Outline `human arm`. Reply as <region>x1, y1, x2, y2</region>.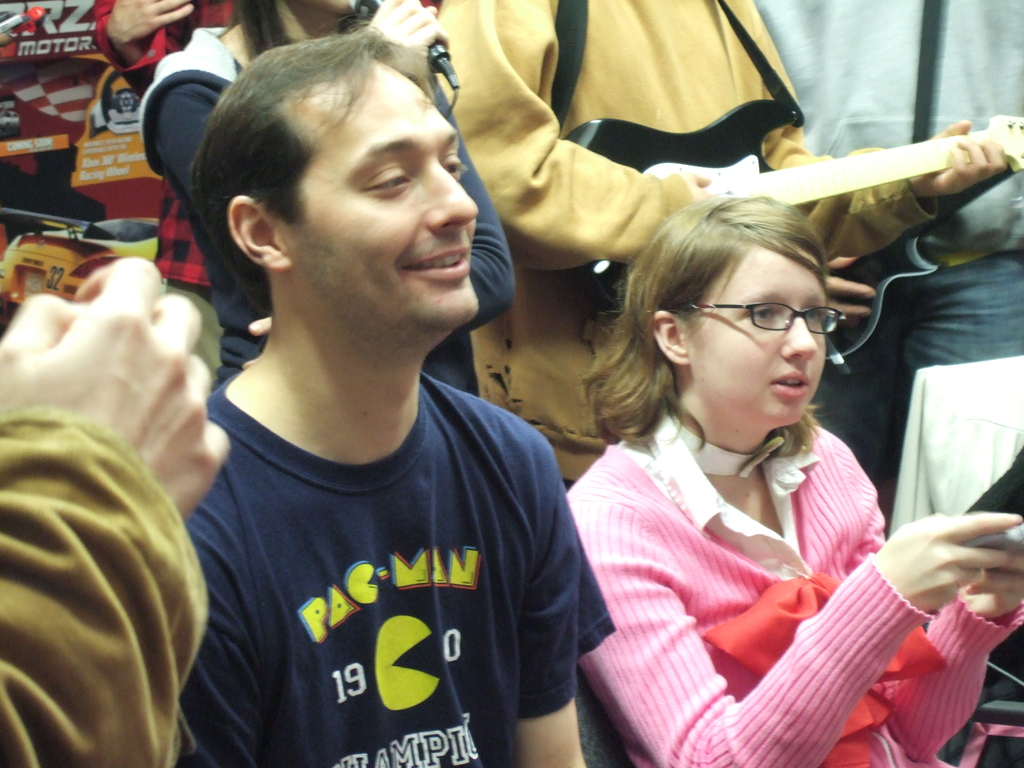
<region>756, 111, 1023, 268</region>.
